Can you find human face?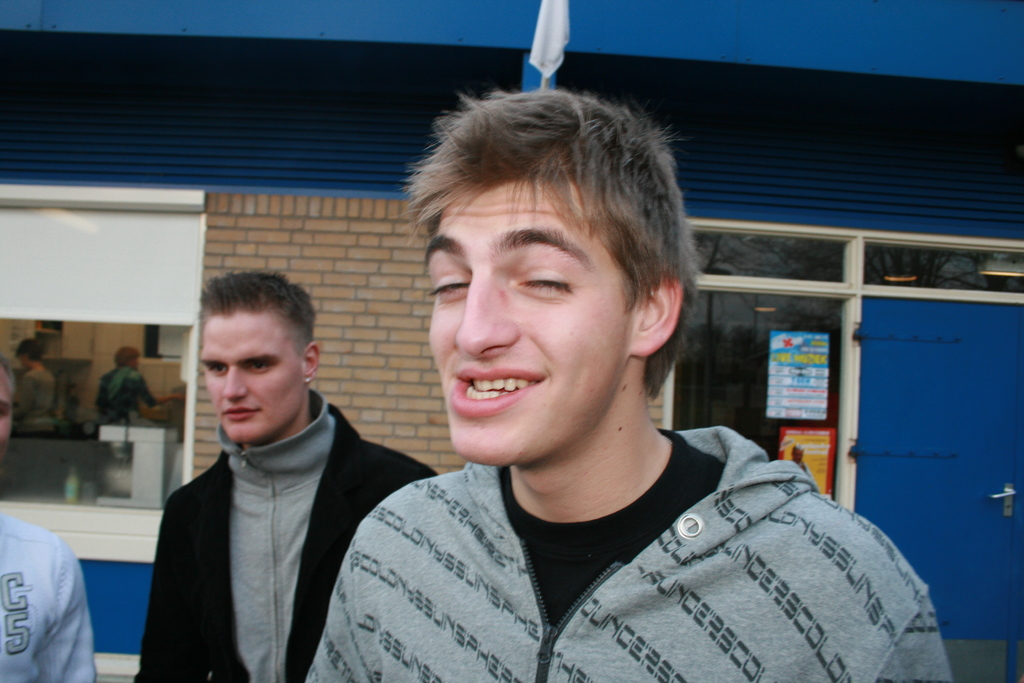
Yes, bounding box: (left=426, top=184, right=630, bottom=461).
